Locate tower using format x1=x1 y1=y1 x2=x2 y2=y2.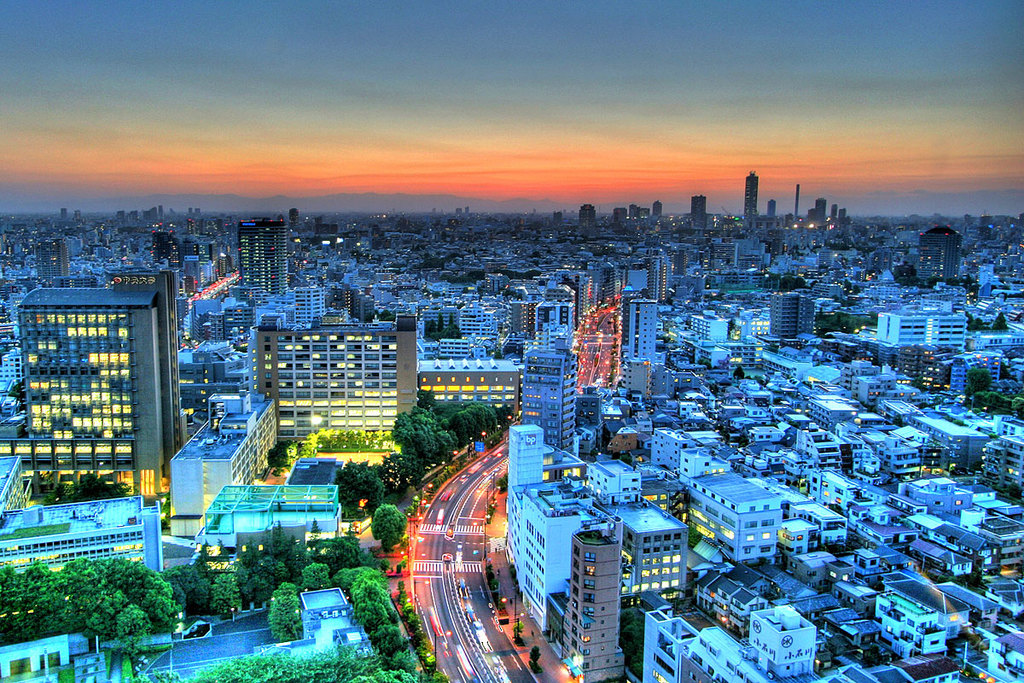
x1=691 y1=196 x2=706 y2=213.
